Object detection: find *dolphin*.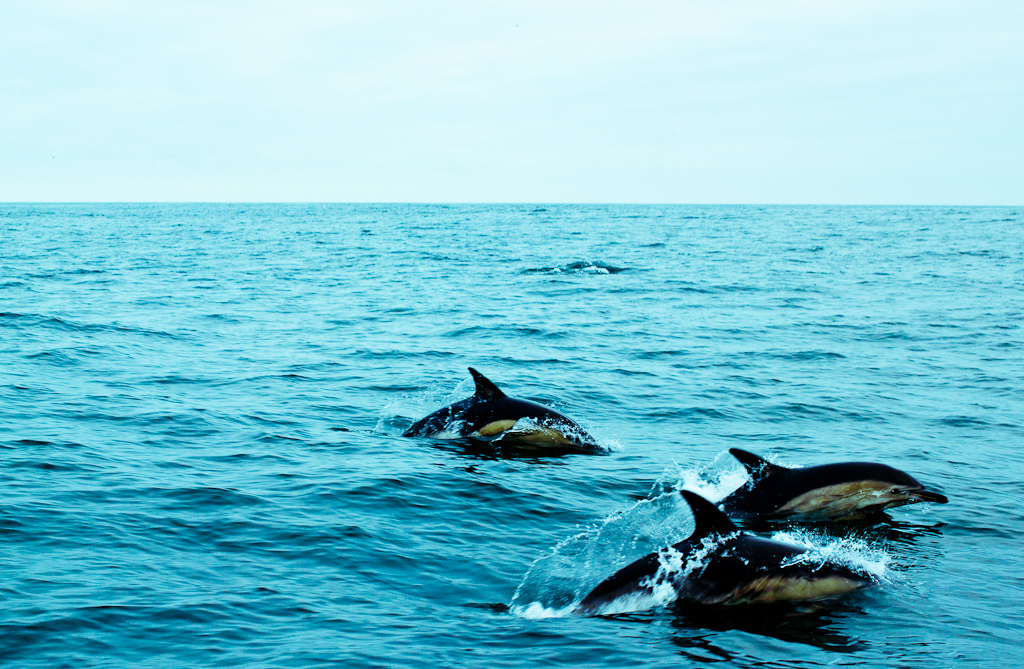
bbox=(564, 485, 882, 619).
